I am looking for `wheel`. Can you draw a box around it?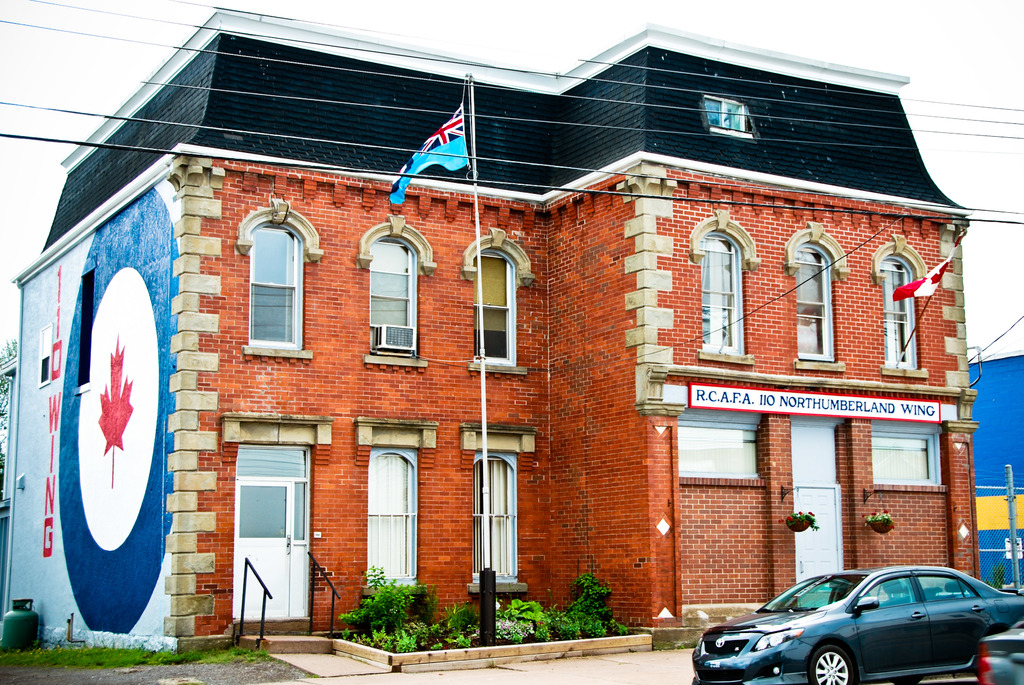
Sure, the bounding box is <bbox>814, 643, 855, 684</bbox>.
